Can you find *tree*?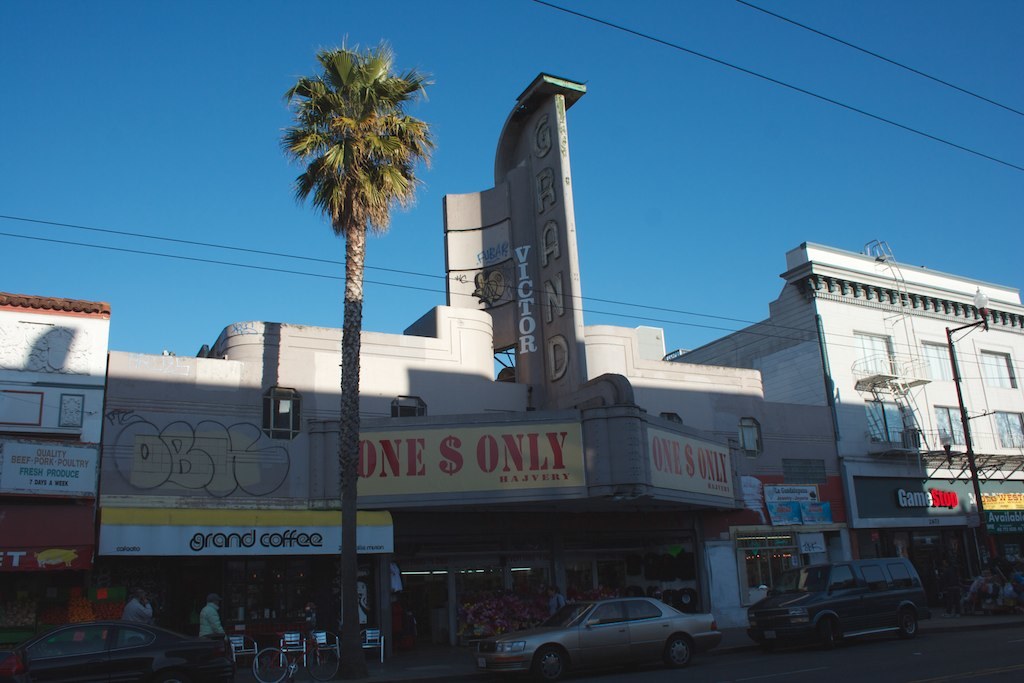
Yes, bounding box: x1=278, y1=29, x2=440, y2=678.
